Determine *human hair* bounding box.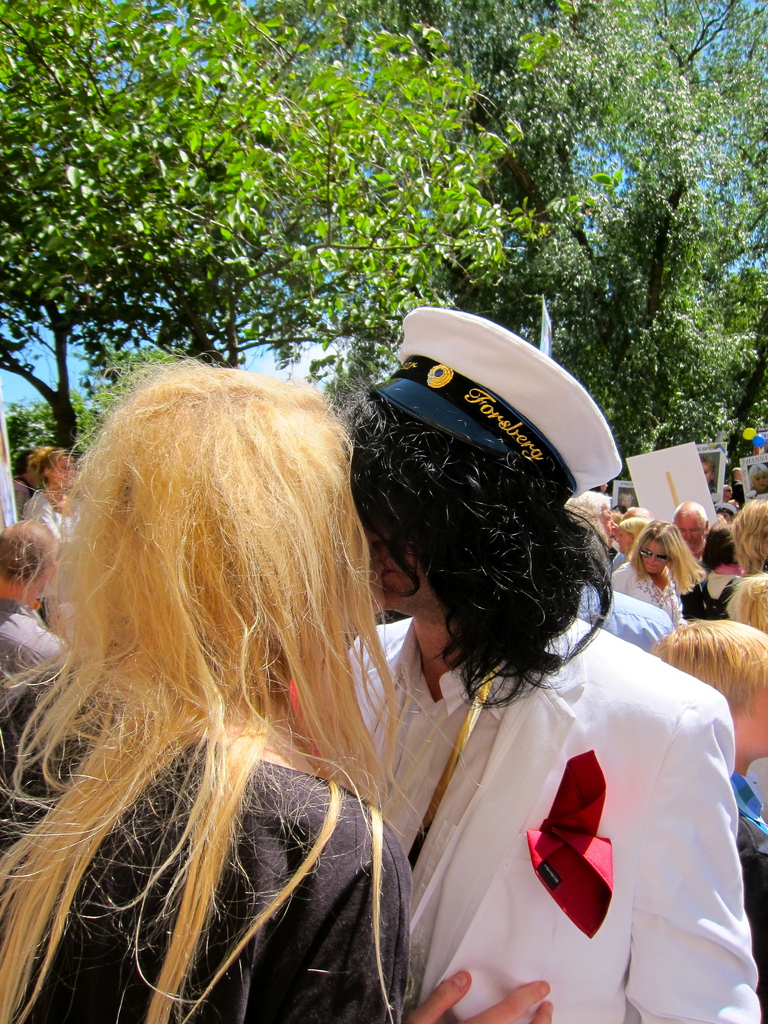
Determined: box(41, 447, 72, 488).
